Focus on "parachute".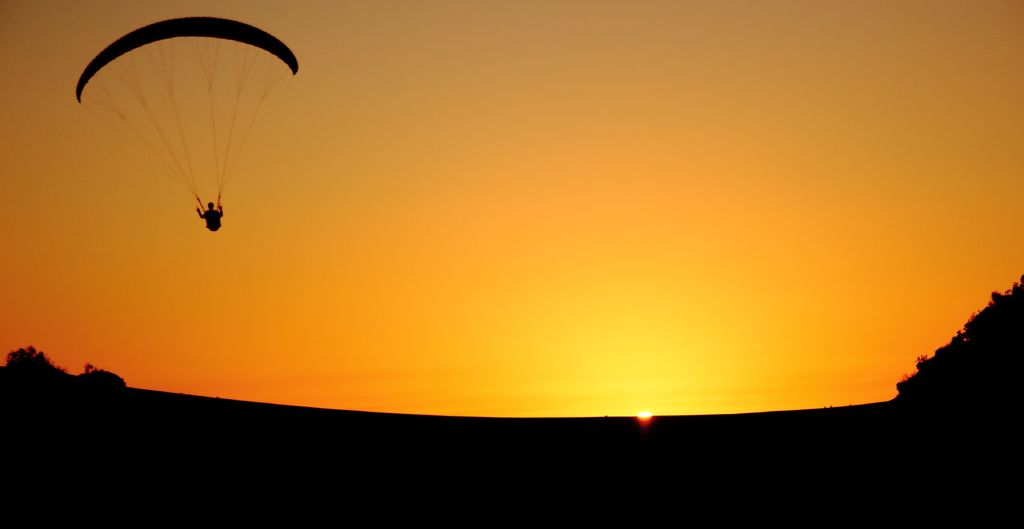
Focused at detection(76, 18, 292, 212).
